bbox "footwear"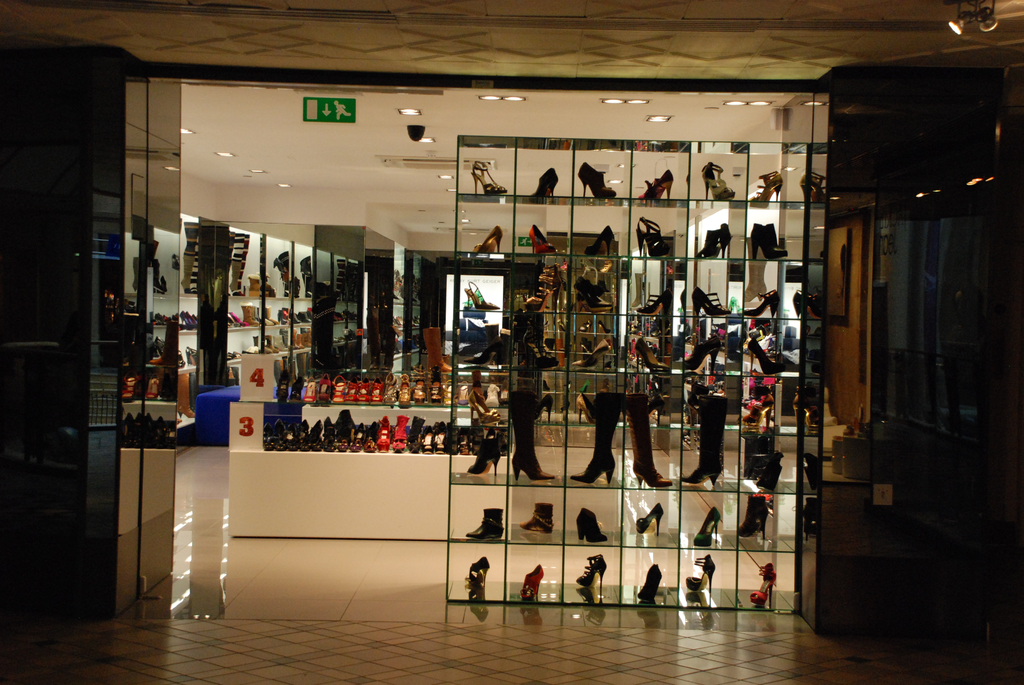
<region>636, 563, 662, 602</region>
